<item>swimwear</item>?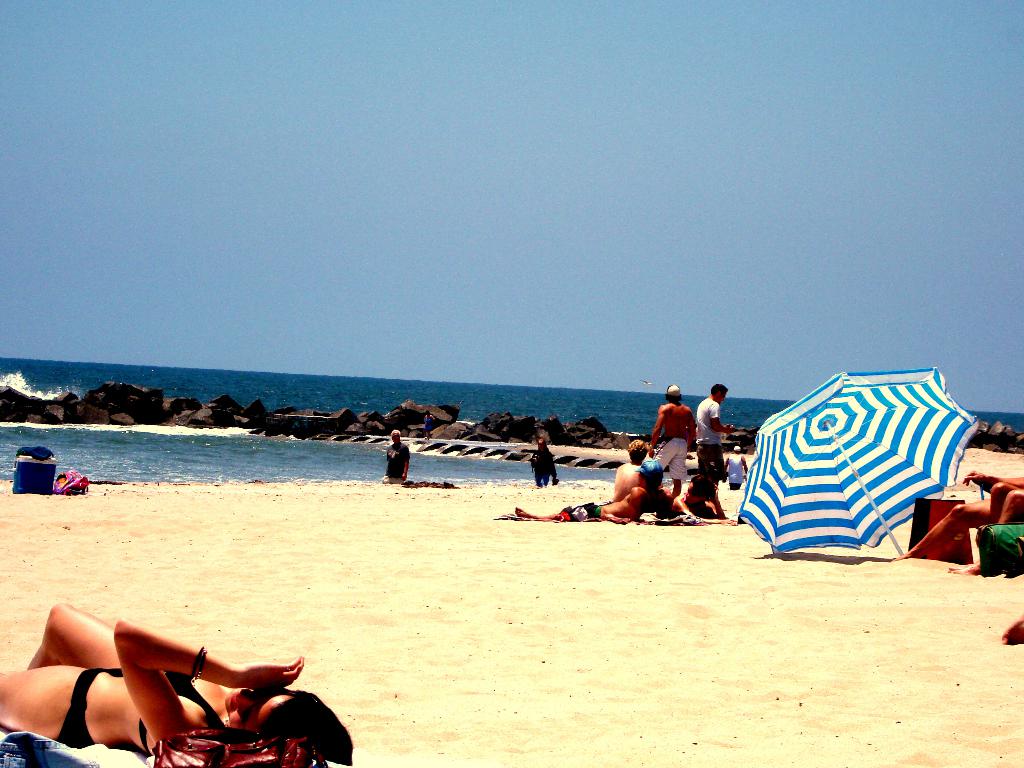
(56,664,124,746)
